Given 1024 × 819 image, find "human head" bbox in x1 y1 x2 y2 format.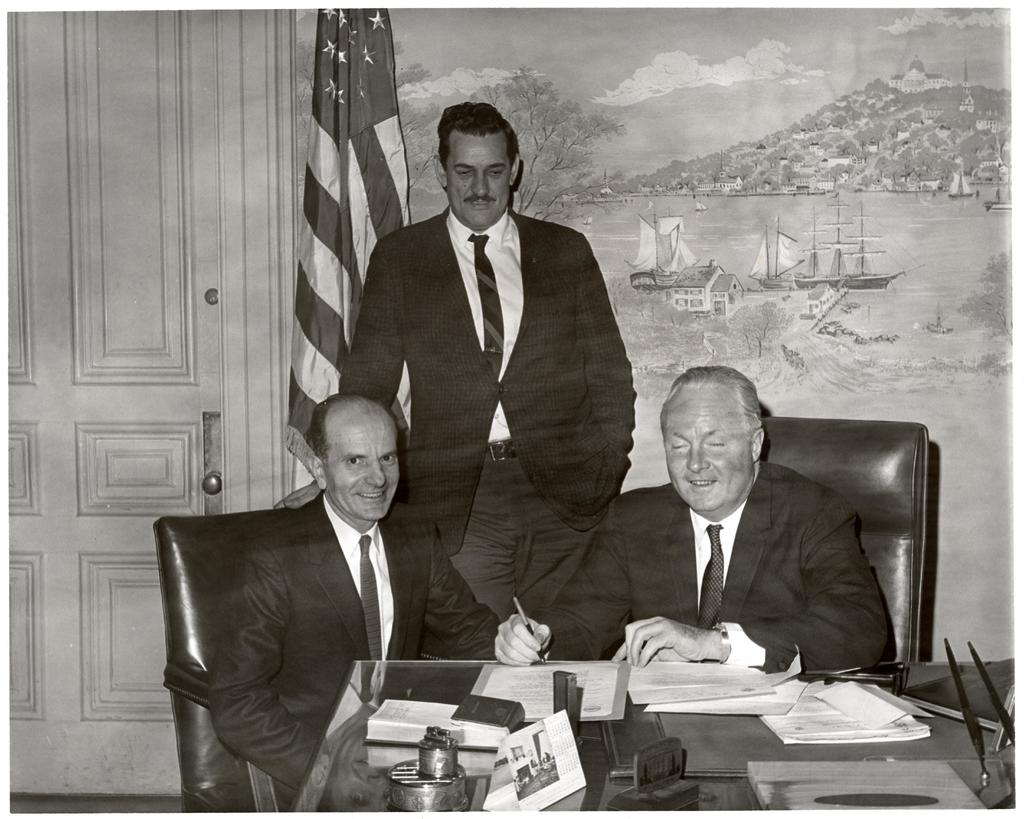
309 395 403 521.
